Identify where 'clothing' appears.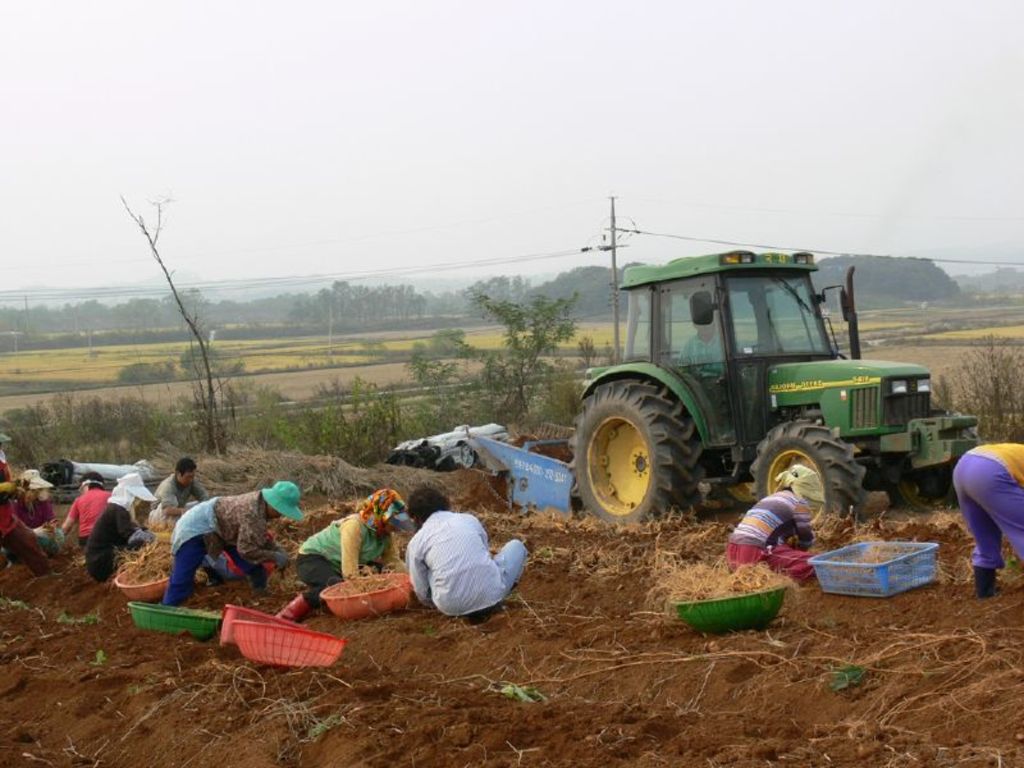
Appears at bbox(722, 493, 815, 588).
